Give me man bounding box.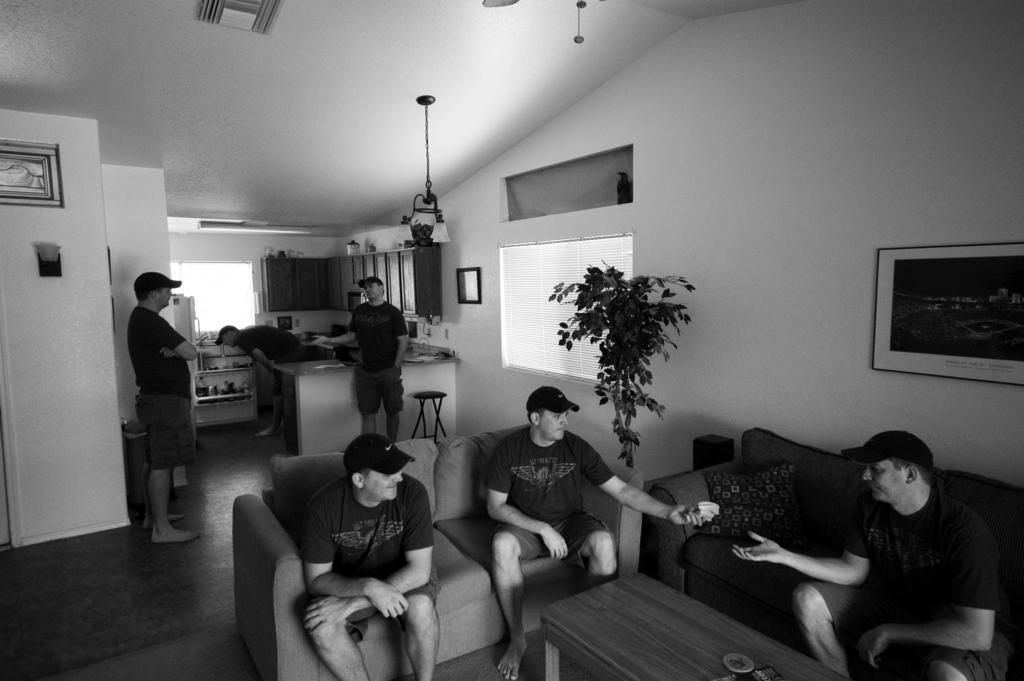
crop(308, 277, 408, 439).
